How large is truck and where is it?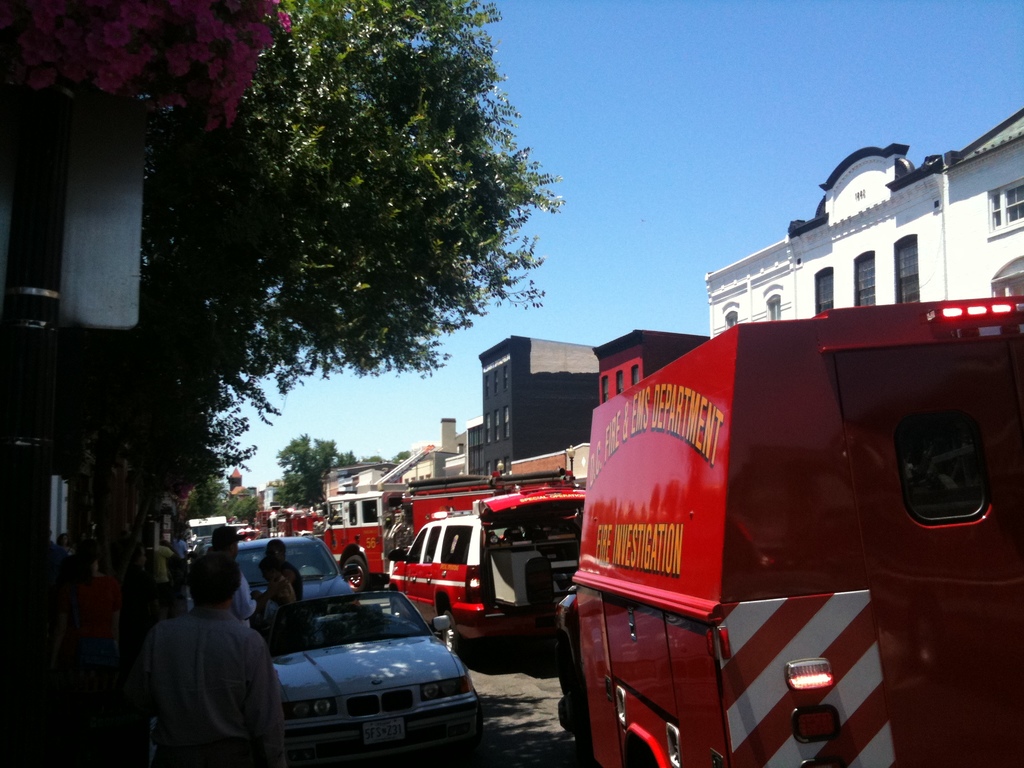
Bounding box: 387:465:604:643.
